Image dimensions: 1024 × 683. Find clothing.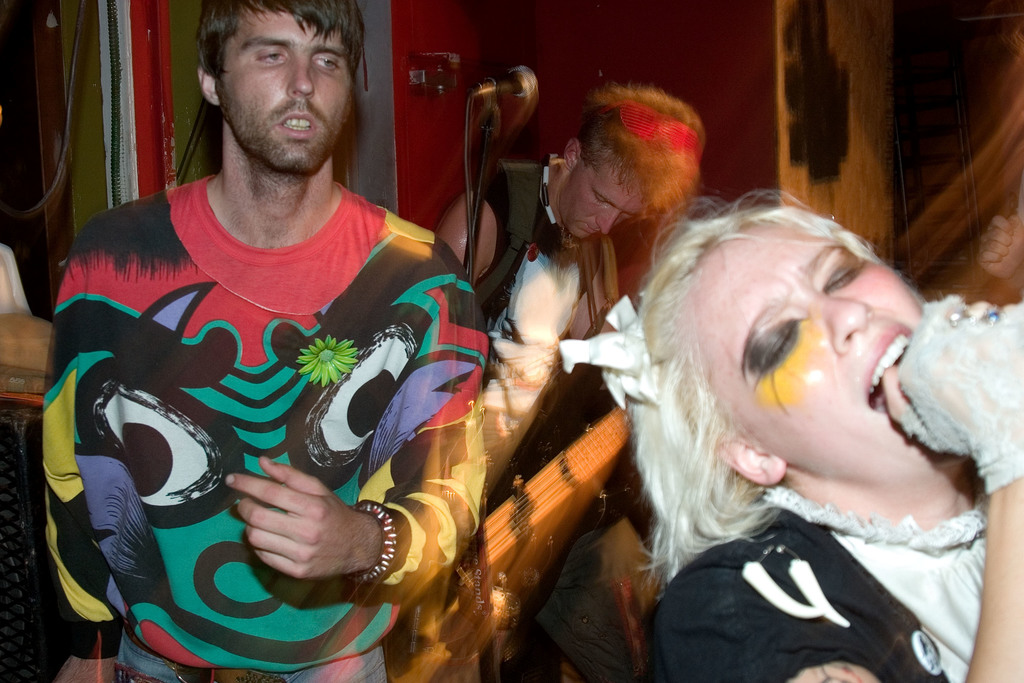
pyautogui.locateOnScreen(640, 477, 1023, 682).
